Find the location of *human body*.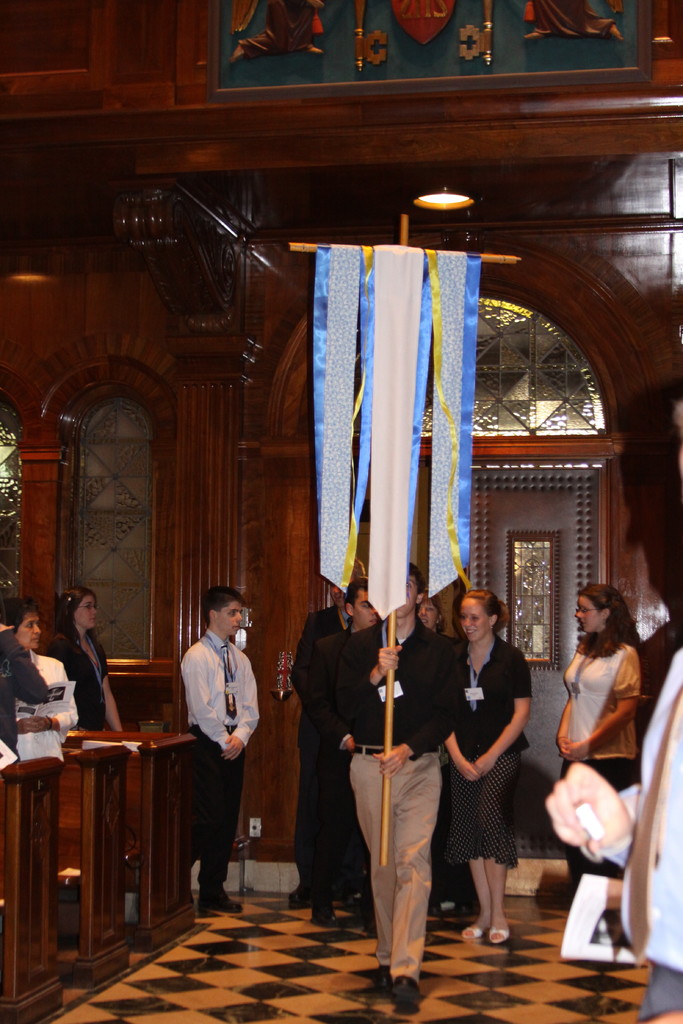
Location: l=45, t=572, r=124, b=739.
